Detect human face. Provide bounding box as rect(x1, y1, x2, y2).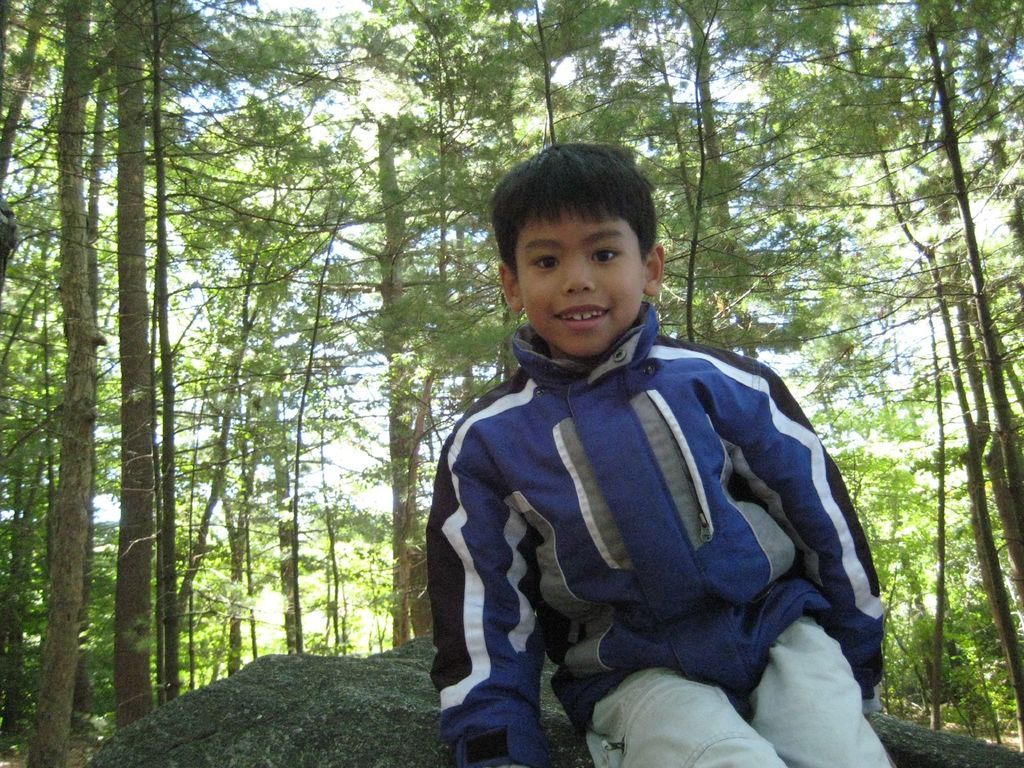
rect(512, 201, 644, 362).
